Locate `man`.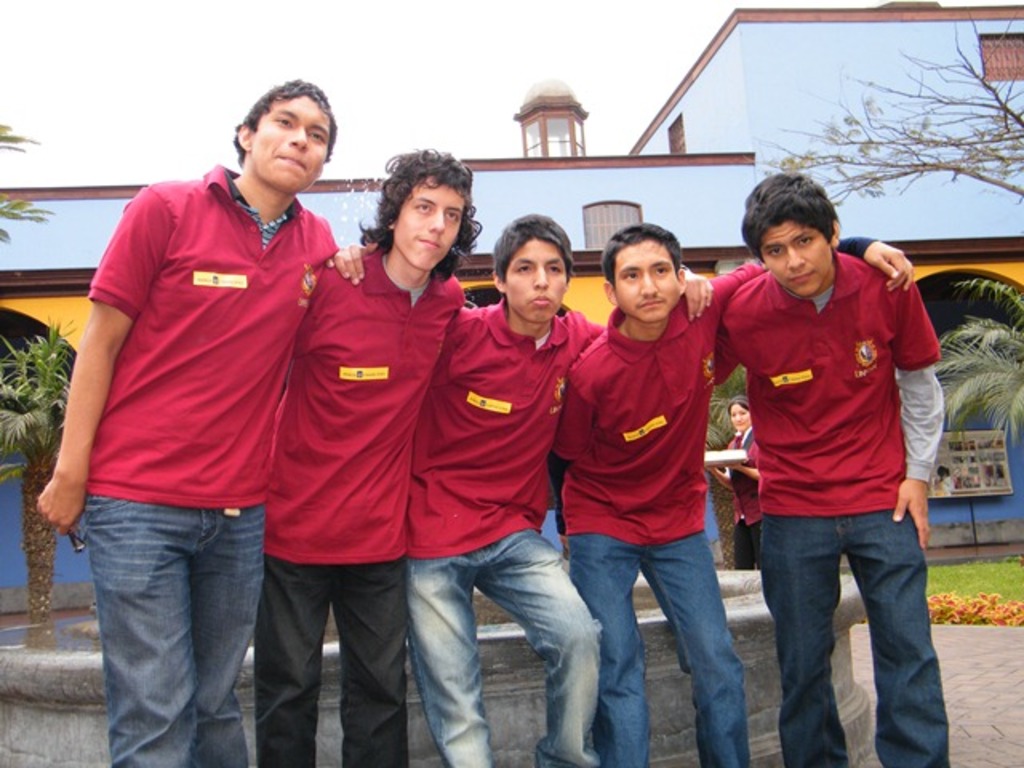
Bounding box: box=[715, 166, 960, 766].
